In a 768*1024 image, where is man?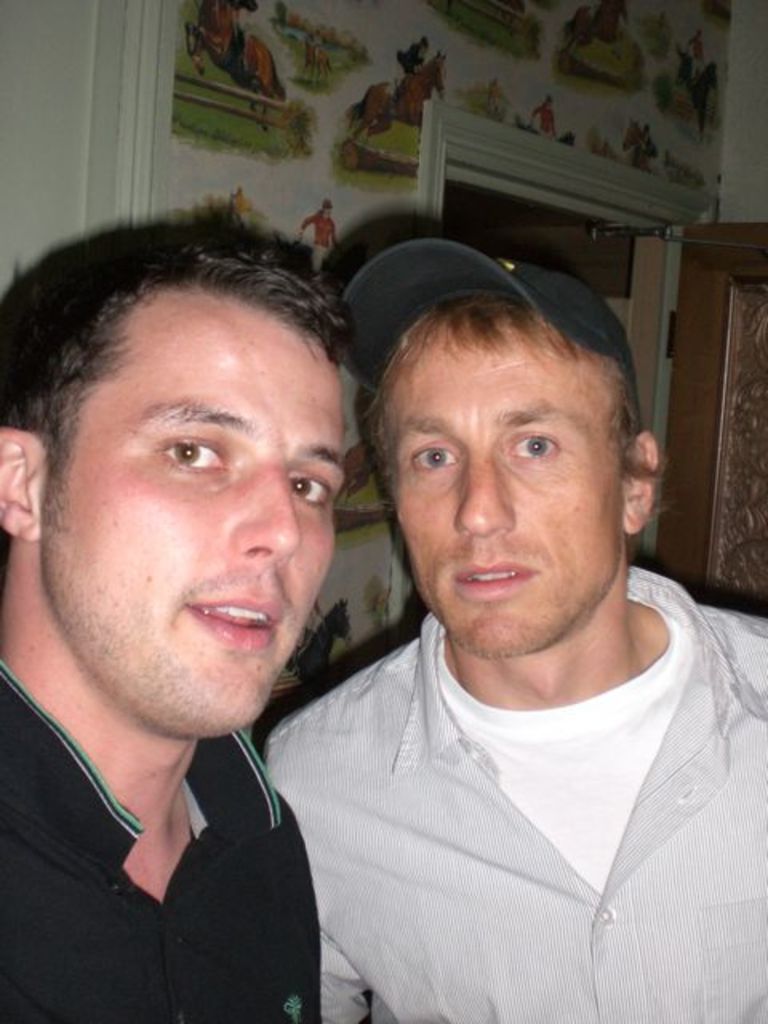
[240, 229, 767, 992].
